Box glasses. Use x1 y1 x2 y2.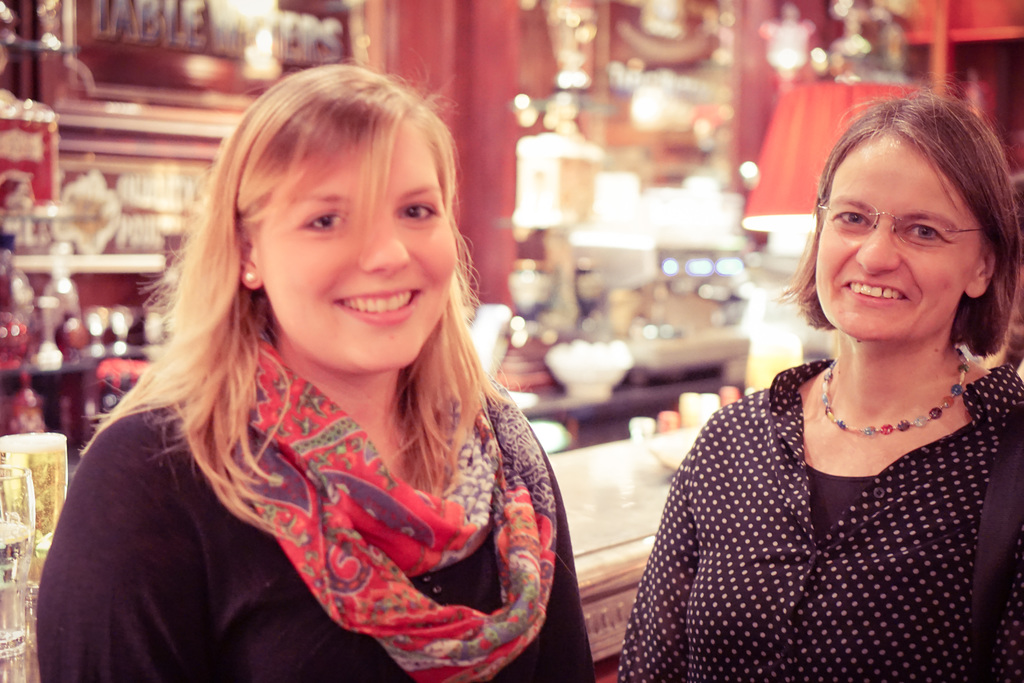
834 197 989 252.
